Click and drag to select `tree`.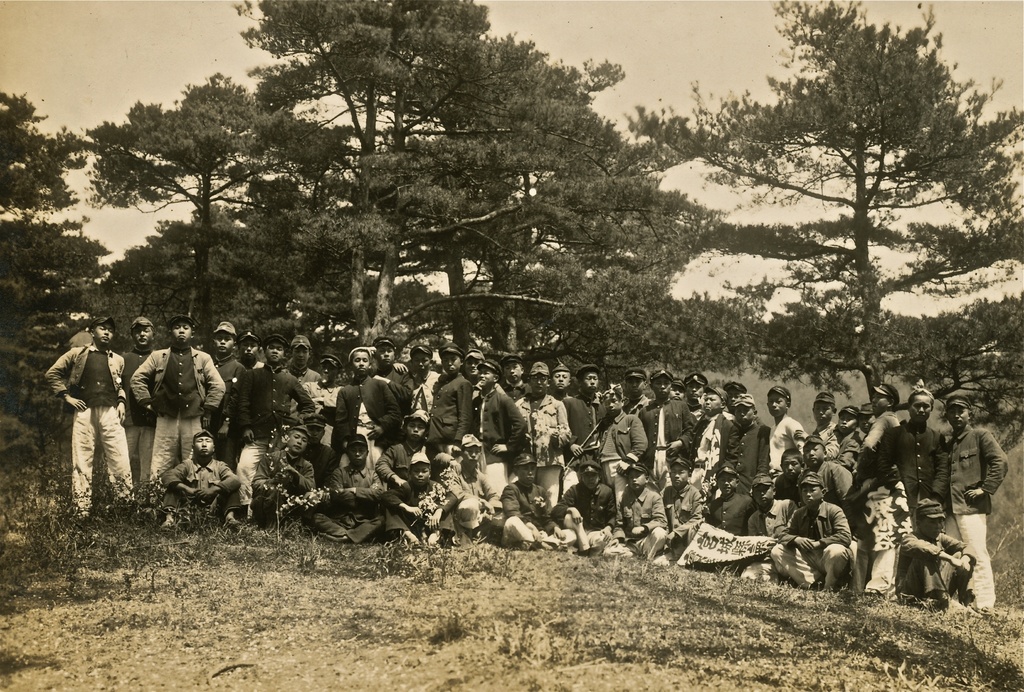
Selection: Rect(94, 239, 194, 326).
